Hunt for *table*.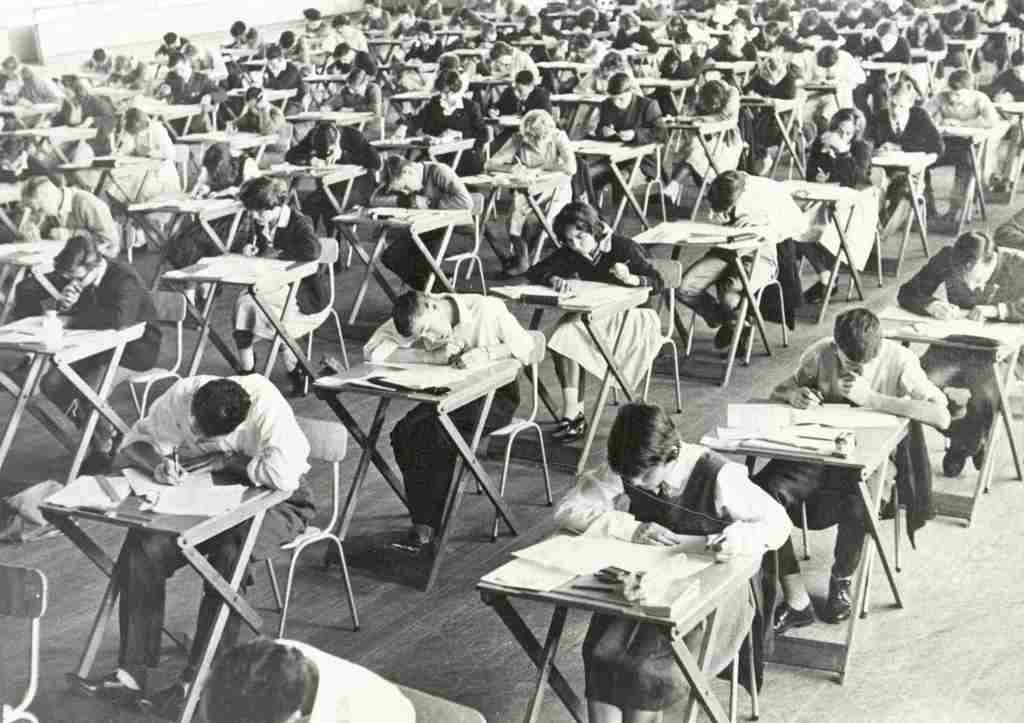
Hunted down at box=[37, 464, 293, 722].
